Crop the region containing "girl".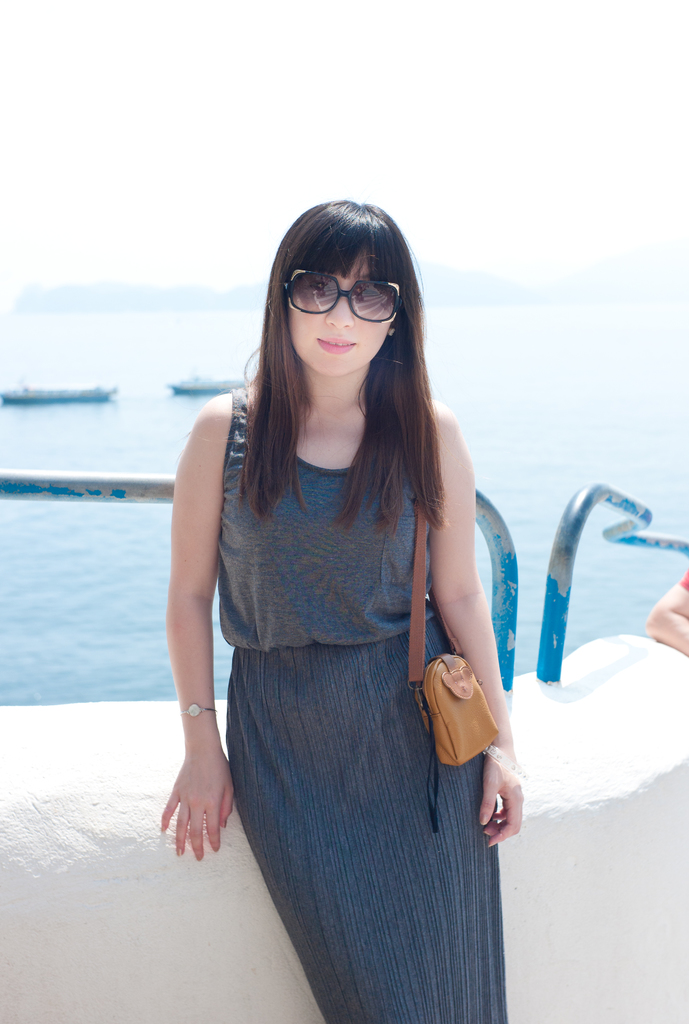
Crop region: box(165, 211, 526, 1023).
